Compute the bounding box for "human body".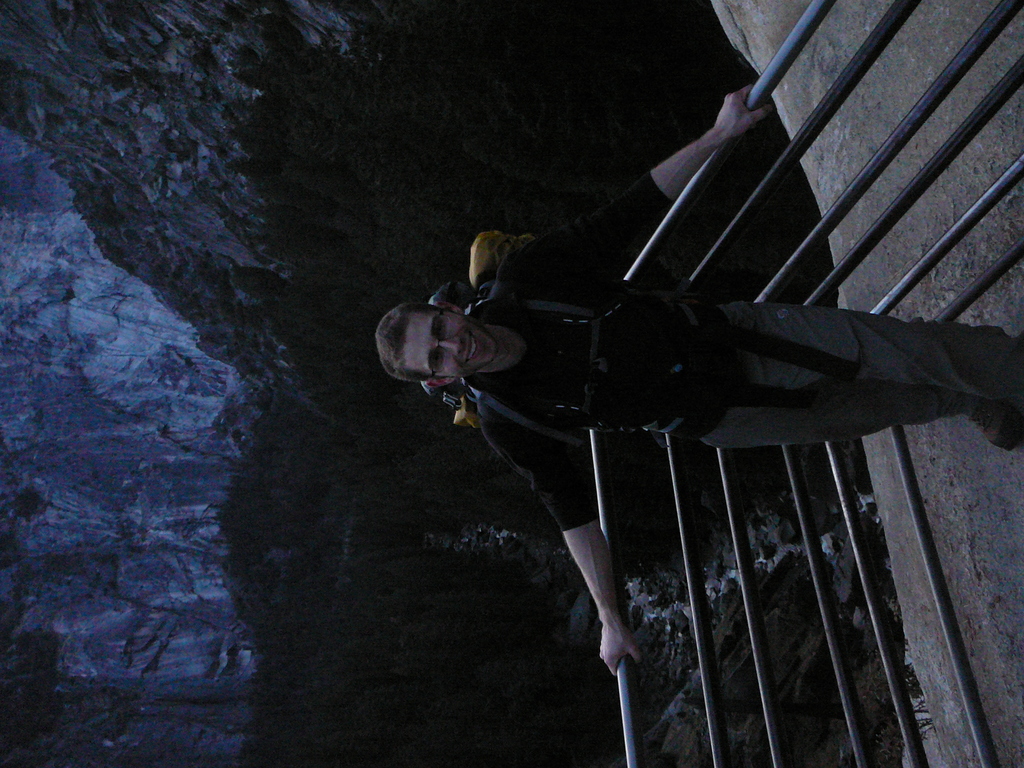
x1=439 y1=28 x2=999 y2=651.
